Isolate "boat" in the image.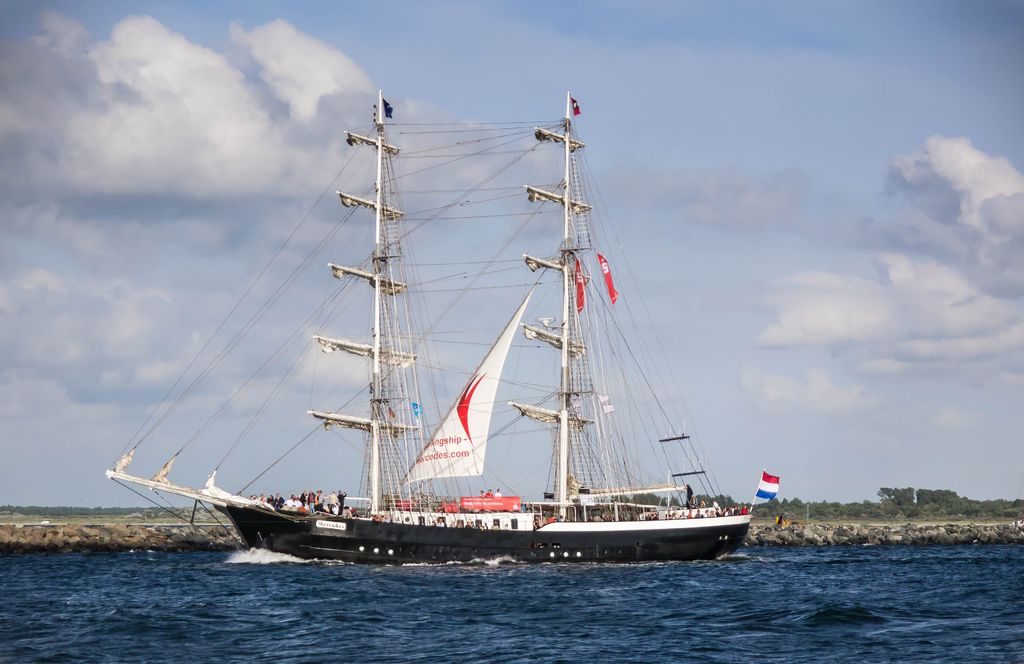
Isolated region: region(102, 86, 776, 562).
